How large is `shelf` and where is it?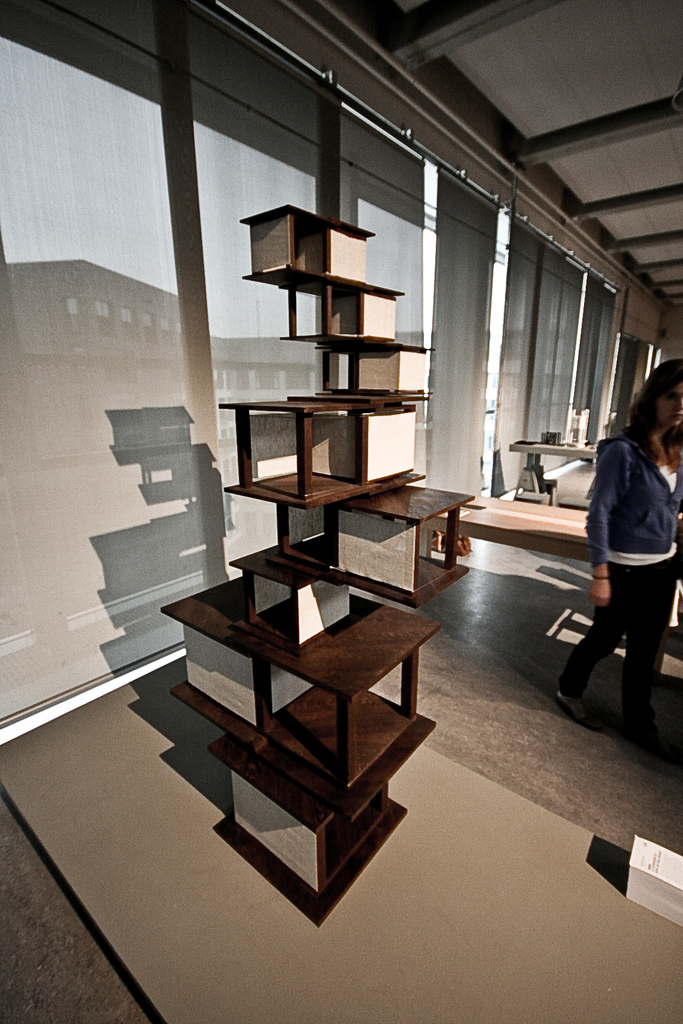
Bounding box: (left=243, top=204, right=297, bottom=287).
